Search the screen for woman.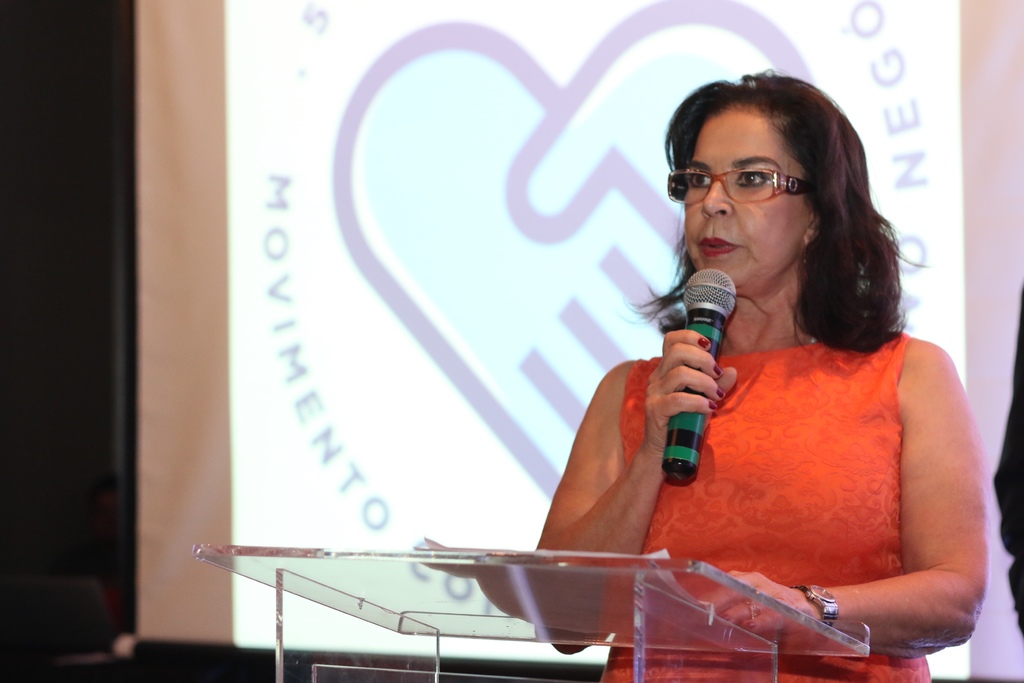
Found at x1=521, y1=76, x2=979, y2=665.
